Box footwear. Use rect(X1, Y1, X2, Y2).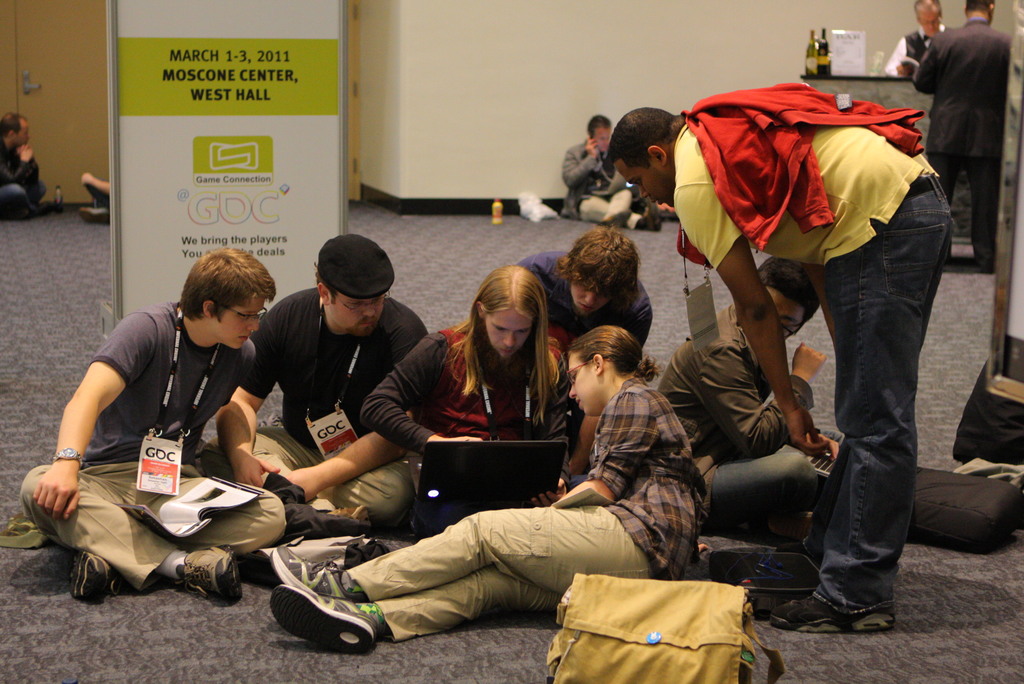
rect(769, 595, 895, 634).
